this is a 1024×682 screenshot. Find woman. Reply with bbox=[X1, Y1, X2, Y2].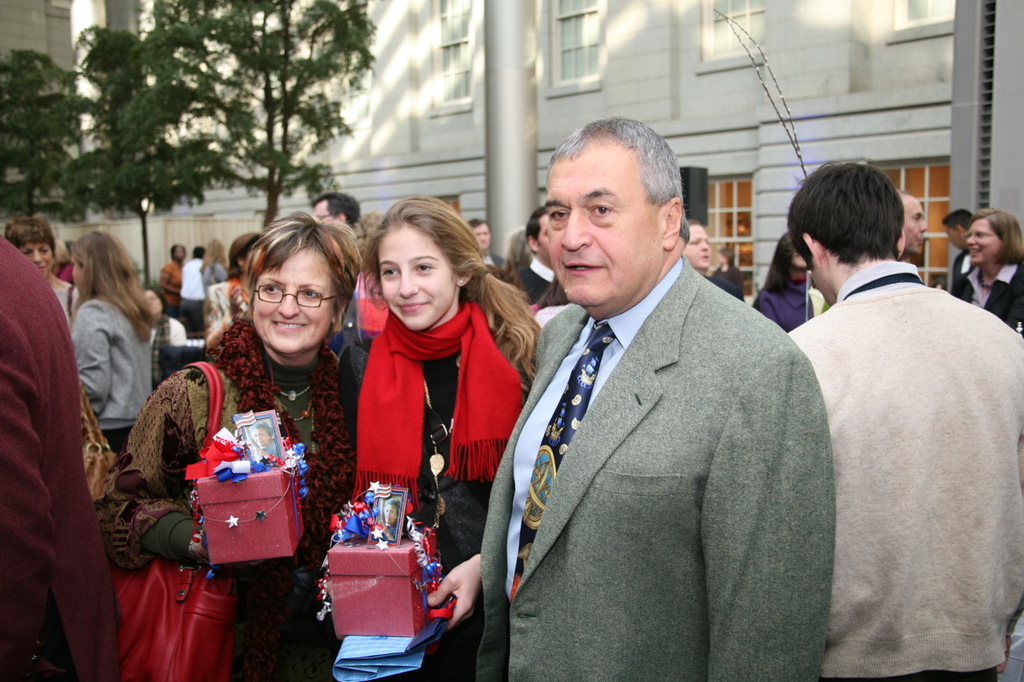
bbox=[70, 225, 159, 477].
